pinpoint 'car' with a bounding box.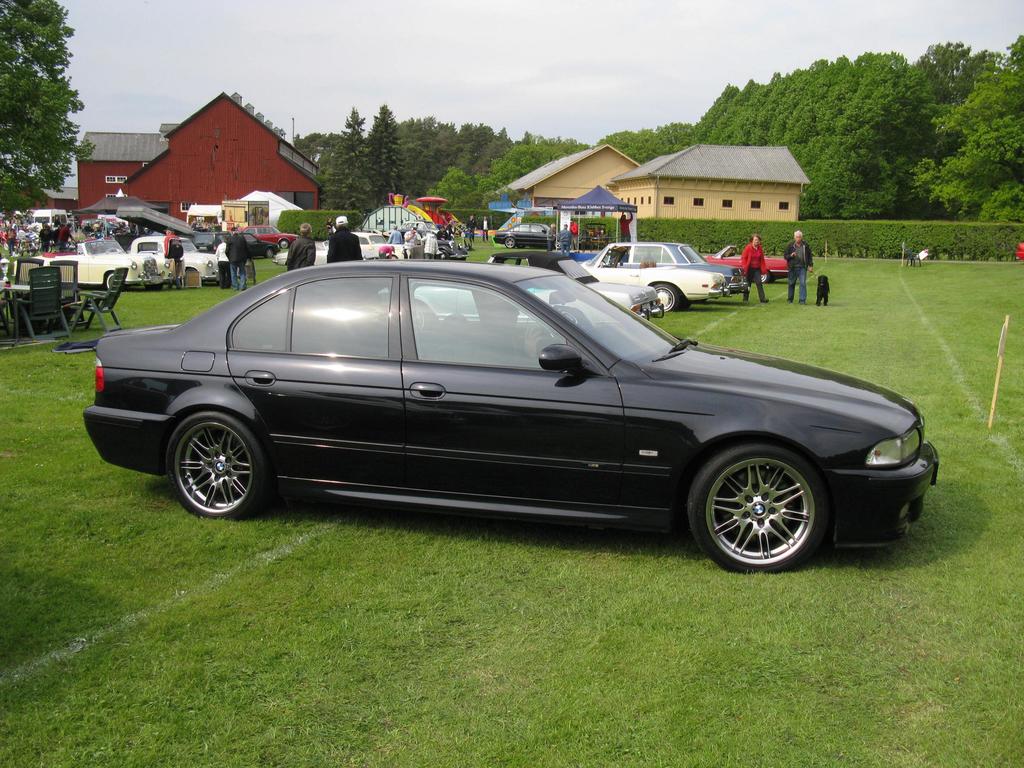
[left=199, top=230, right=285, bottom=259].
